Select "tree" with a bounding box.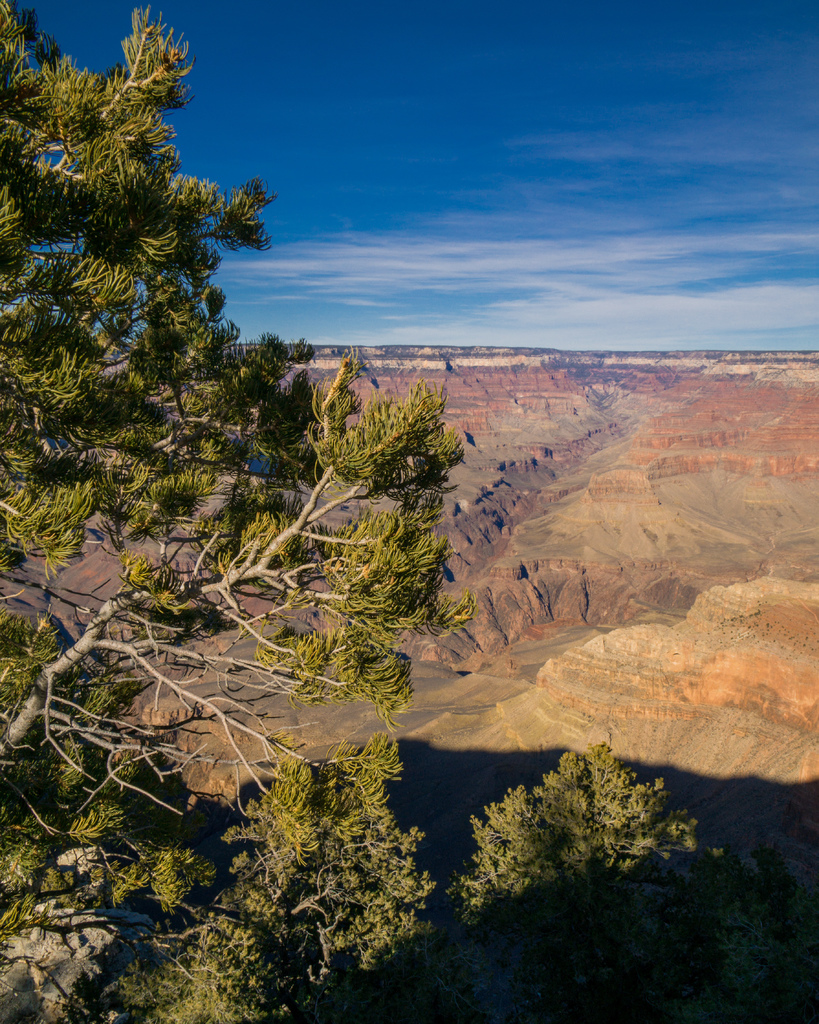
<region>14, 48, 541, 868</region>.
